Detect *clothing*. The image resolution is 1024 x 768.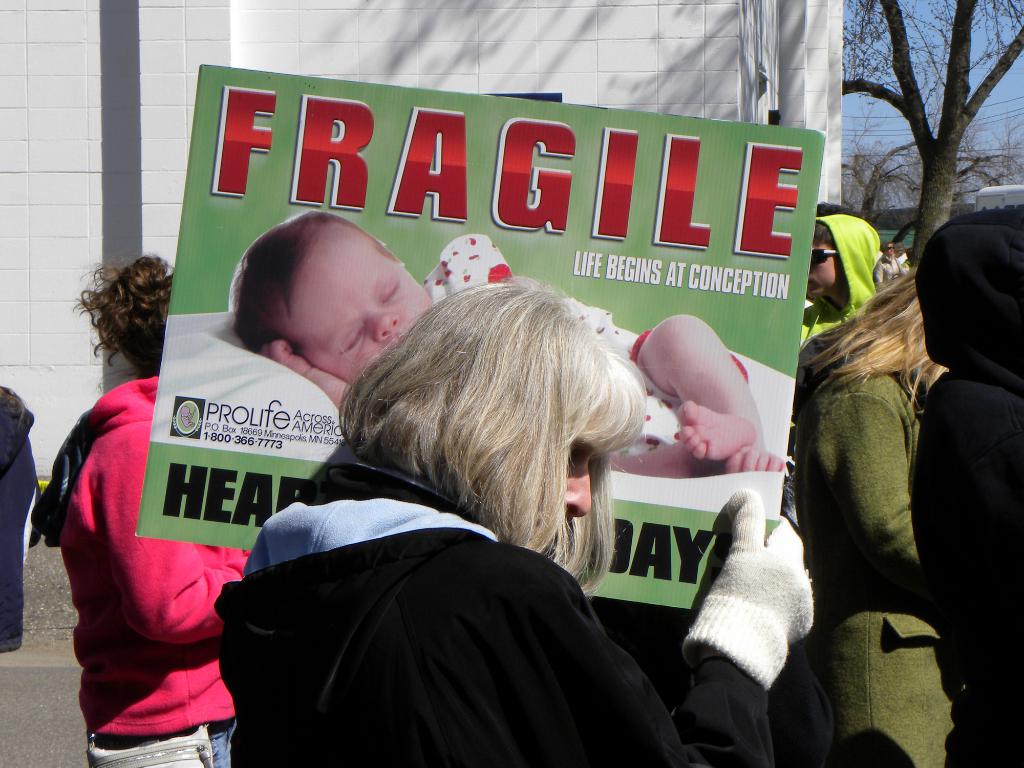
region(803, 362, 952, 767).
